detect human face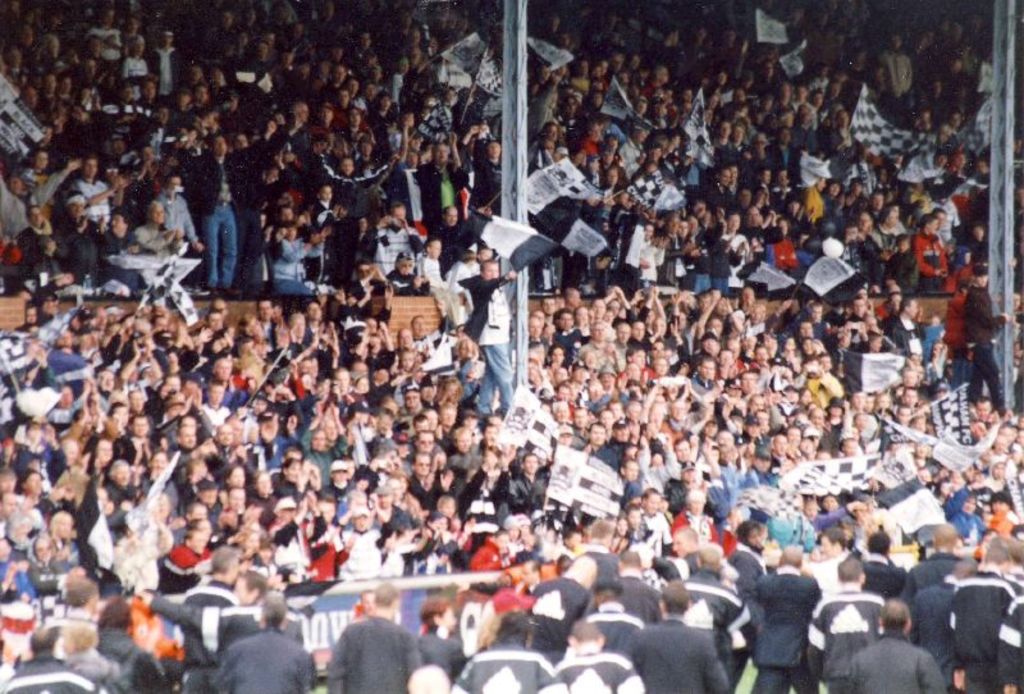
932, 152, 946, 168
